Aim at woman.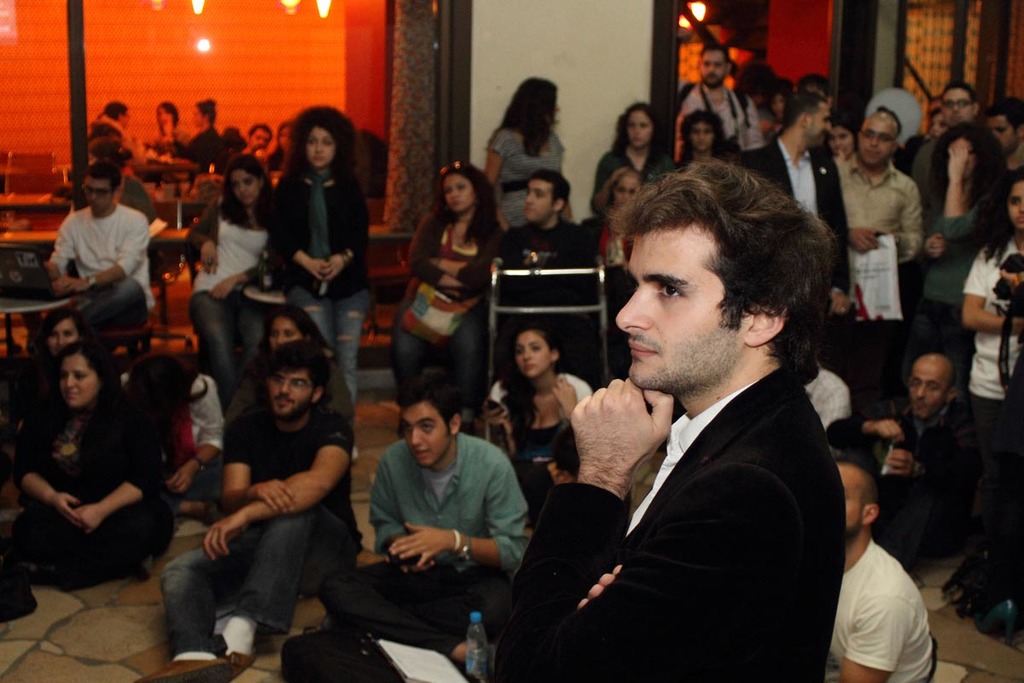
Aimed at detection(591, 101, 683, 201).
